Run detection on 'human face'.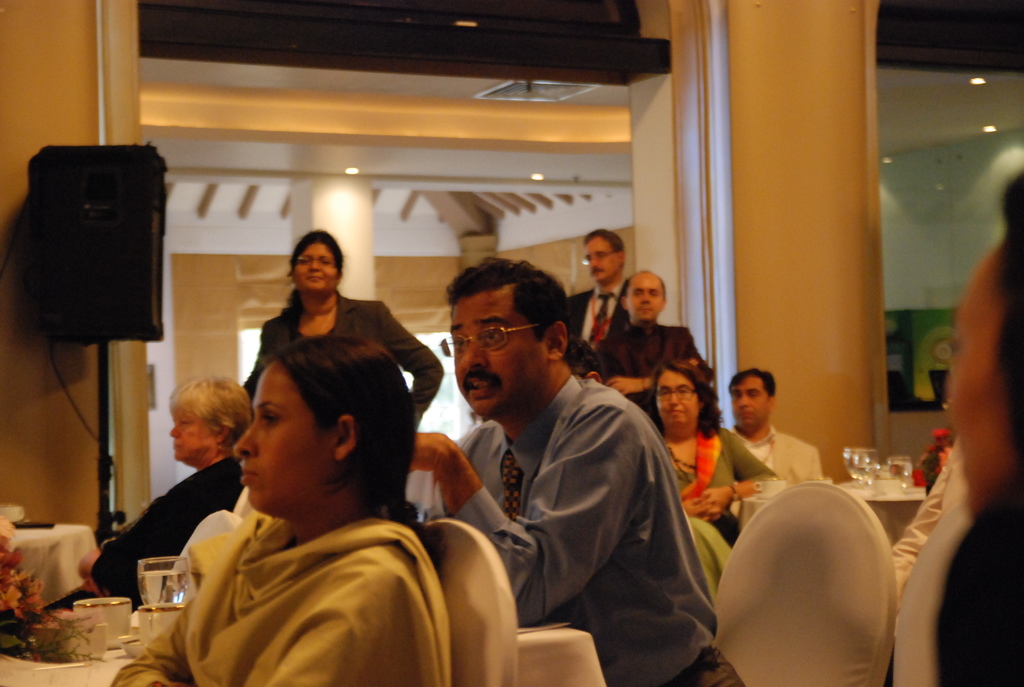
Result: box(588, 245, 612, 276).
